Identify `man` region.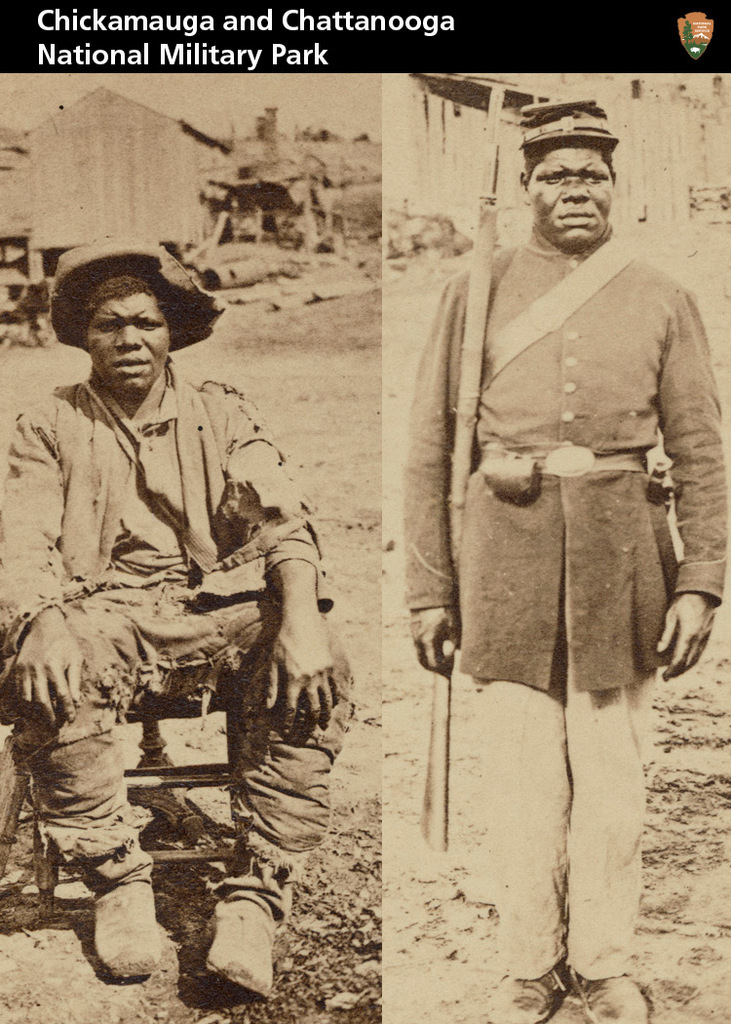
Region: bbox(0, 248, 360, 992).
